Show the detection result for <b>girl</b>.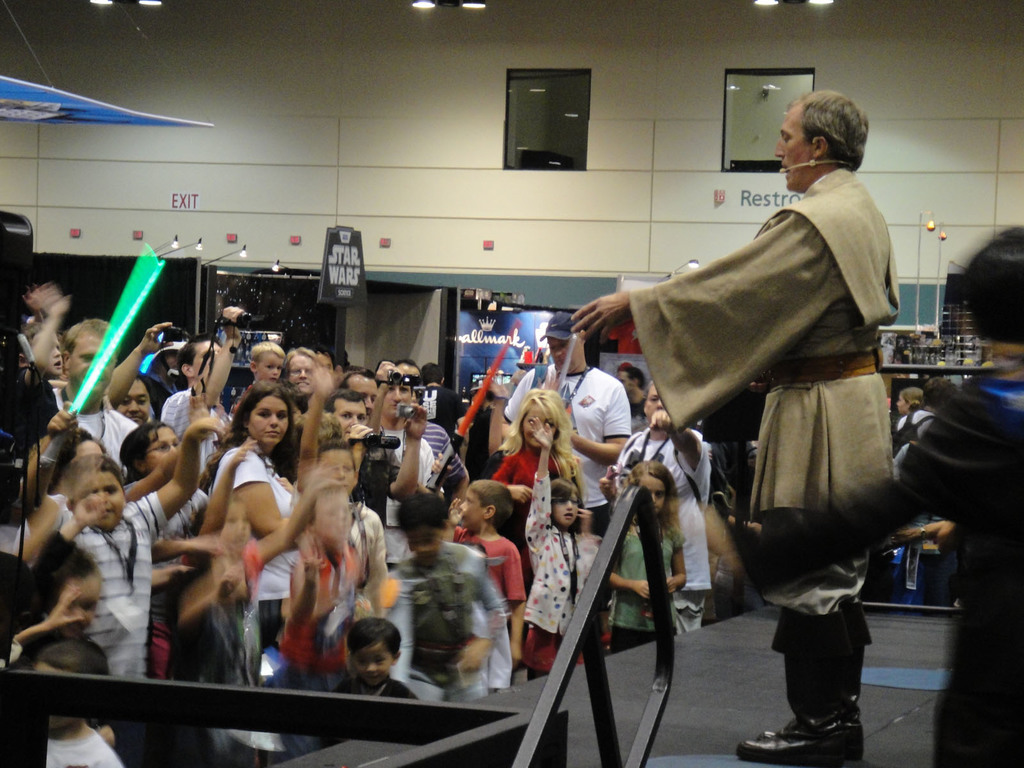
l=600, t=457, r=685, b=652.
